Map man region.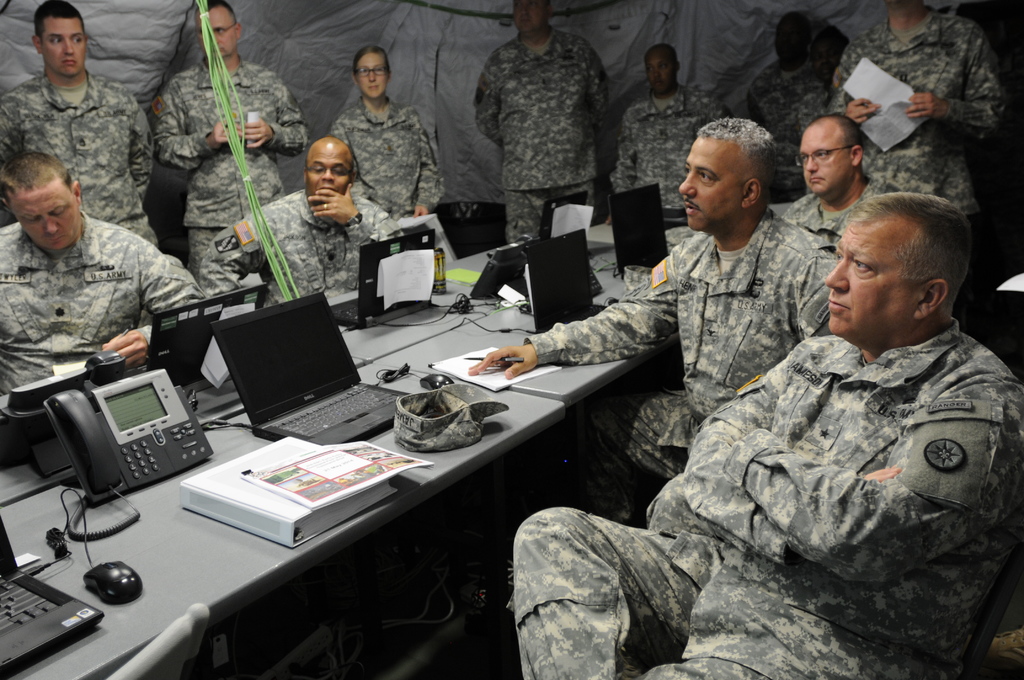
Mapped to bbox=(602, 44, 732, 219).
